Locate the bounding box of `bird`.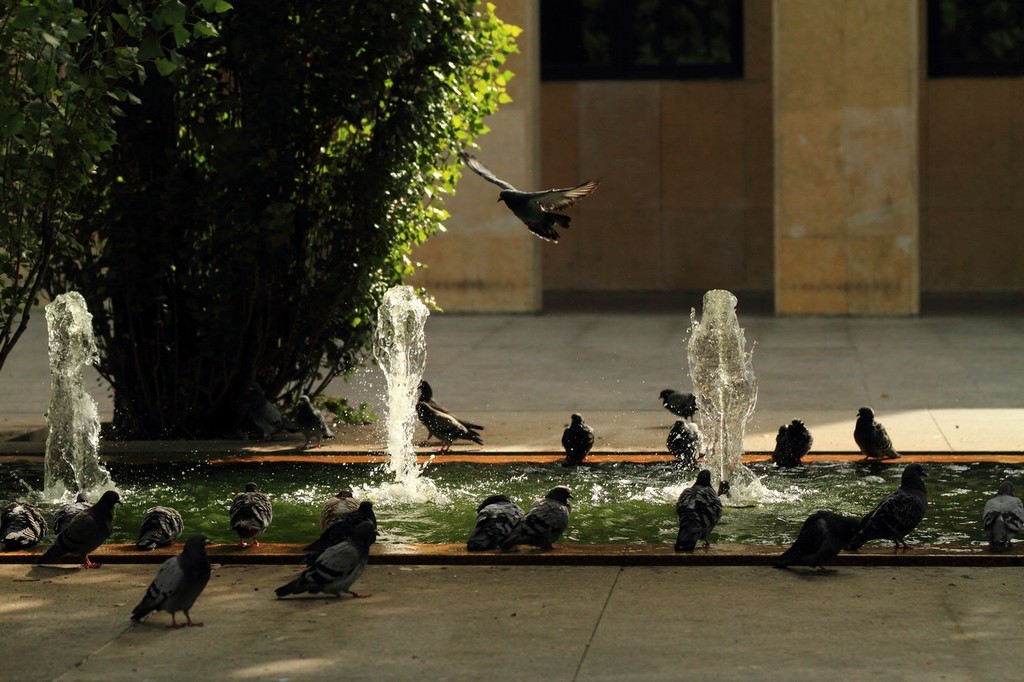
Bounding box: 50,488,94,535.
